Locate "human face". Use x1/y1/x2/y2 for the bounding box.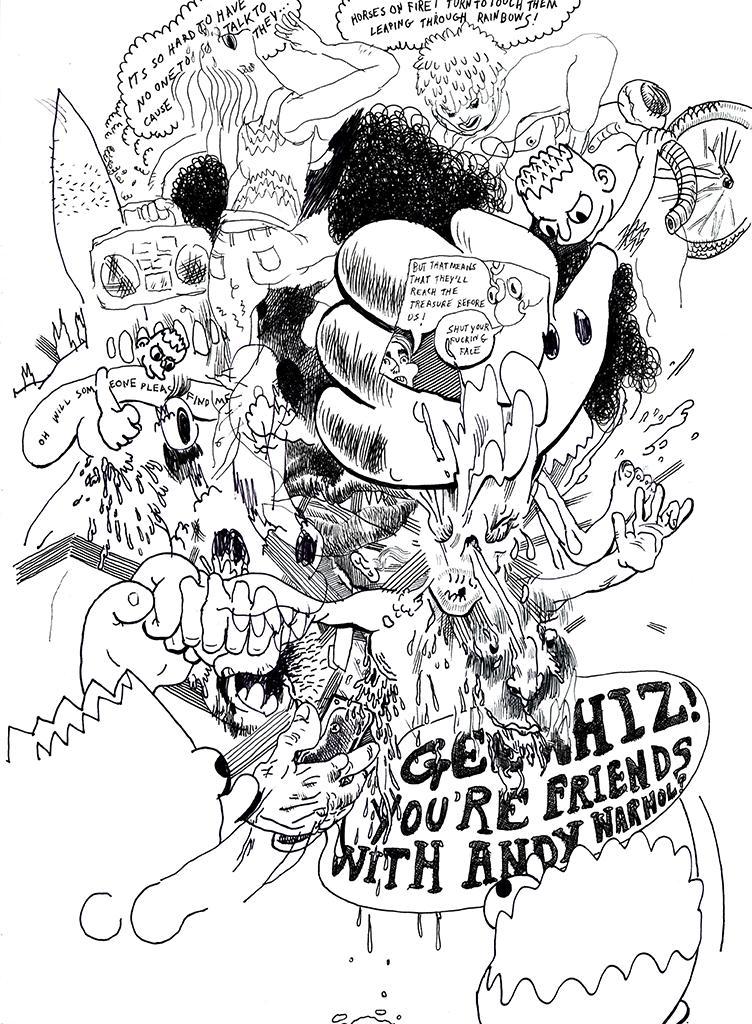
411/499/508/618.
